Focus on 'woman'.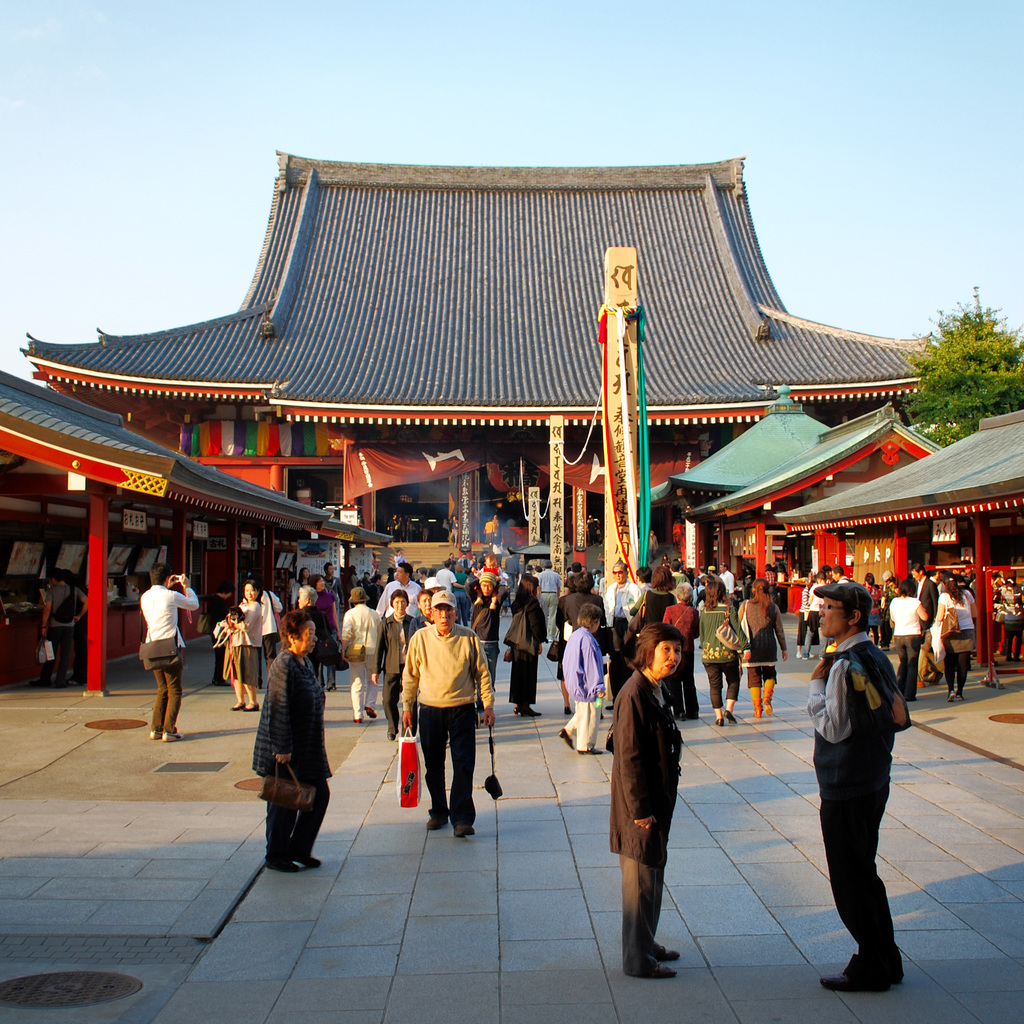
Focused at left=607, top=611, right=722, bottom=993.
